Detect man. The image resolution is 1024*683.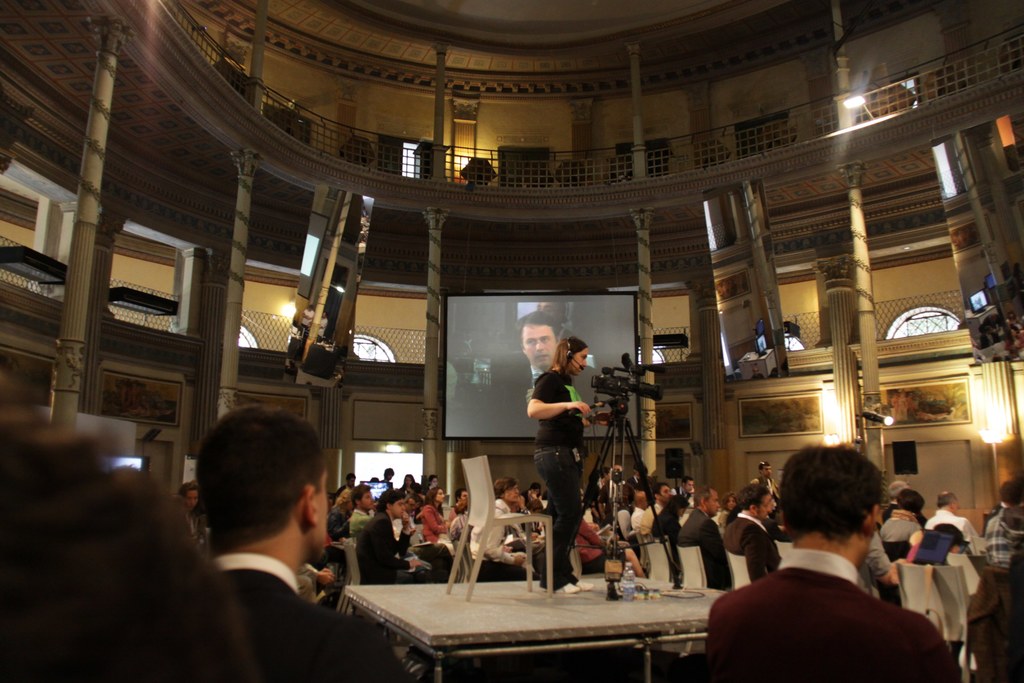
673 485 732 589.
